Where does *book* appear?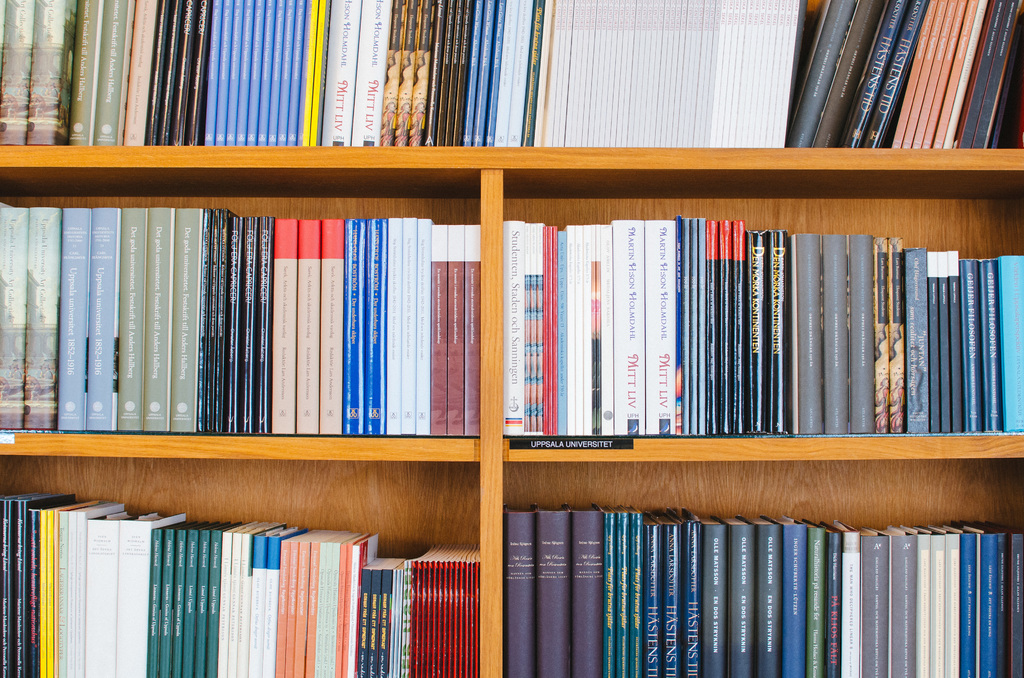
Appears at [left=945, top=256, right=972, bottom=434].
